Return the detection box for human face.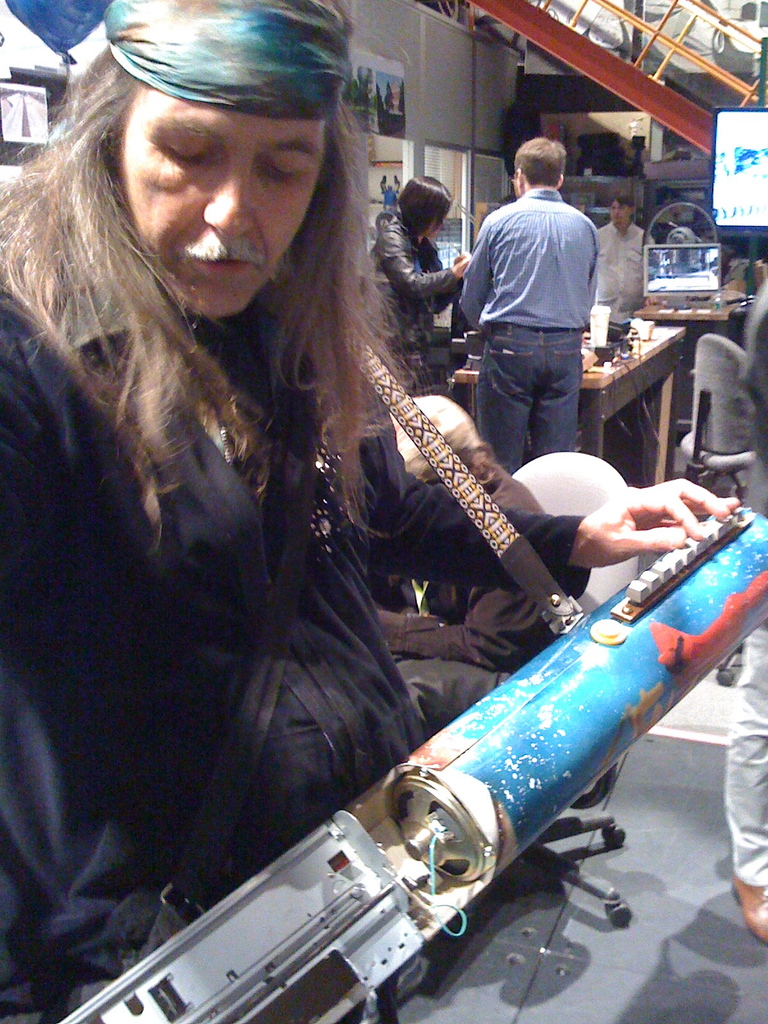
610:198:627:224.
